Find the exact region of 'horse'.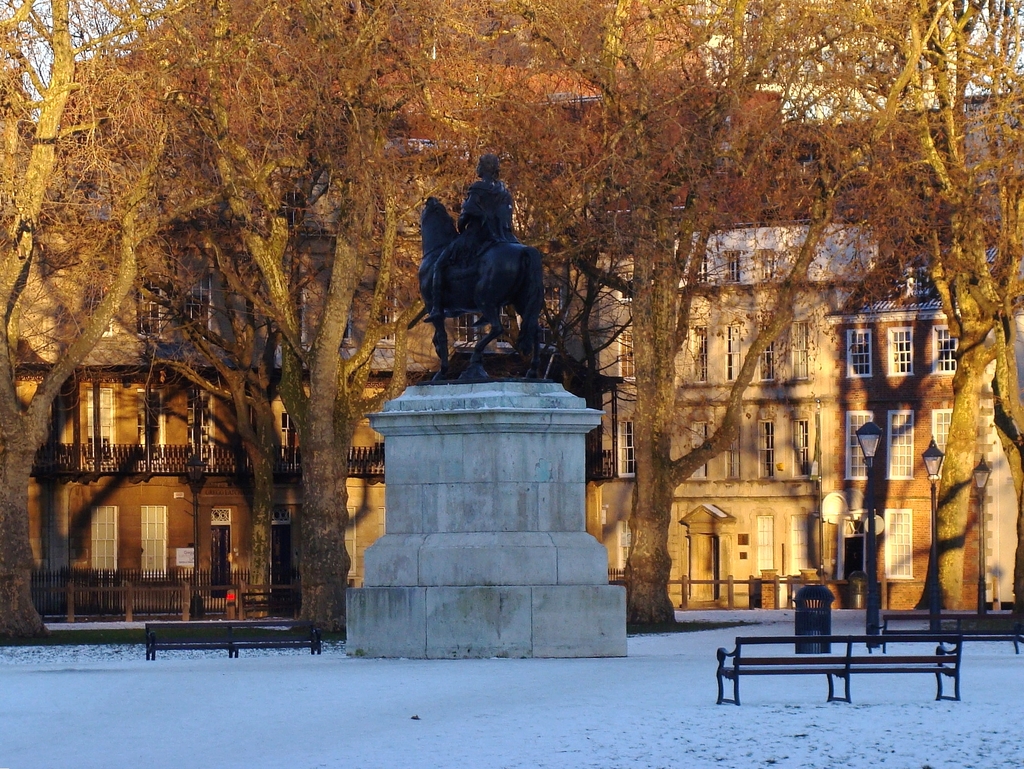
Exact region: {"x1": 416, "y1": 197, "x2": 545, "y2": 381}.
